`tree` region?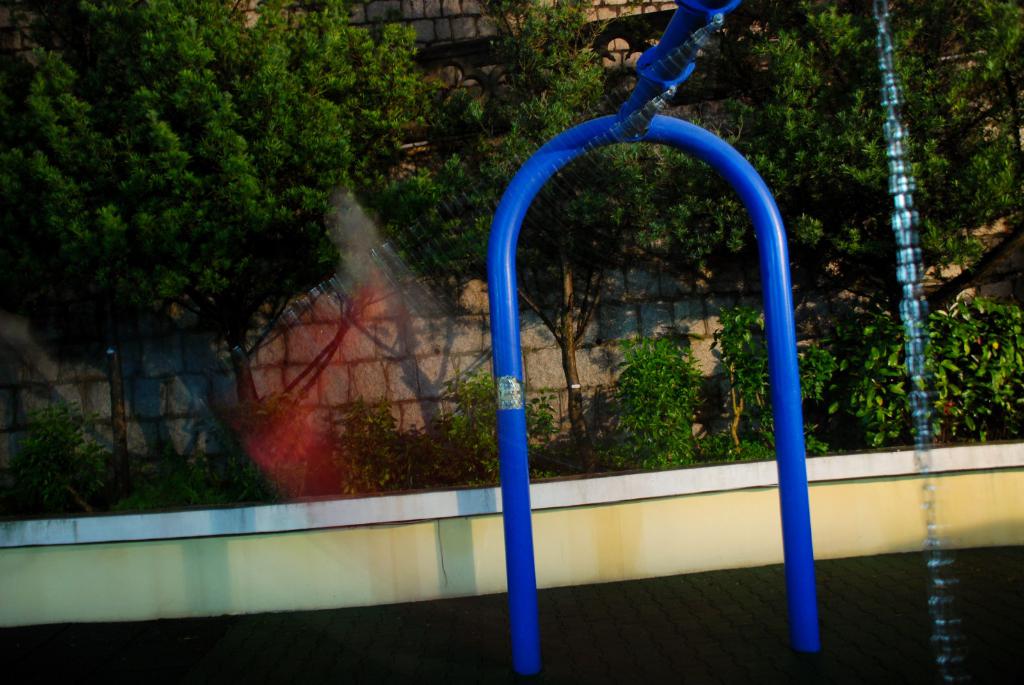
locate(0, 0, 356, 518)
